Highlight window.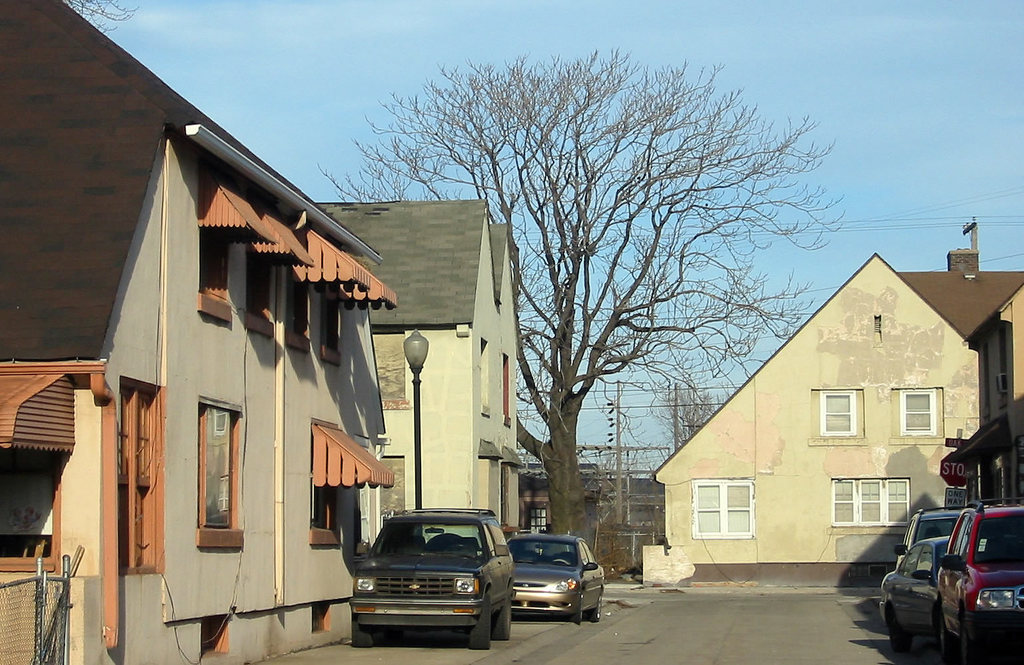
Highlighted region: (x1=317, y1=418, x2=343, y2=541).
